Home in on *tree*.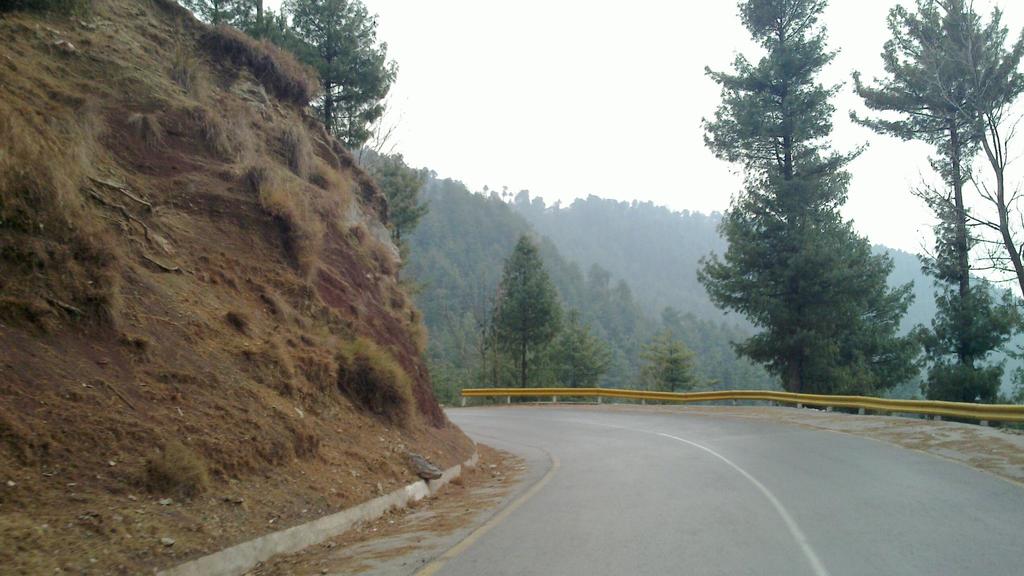
Homed in at <bbox>803, 223, 929, 413</bbox>.
